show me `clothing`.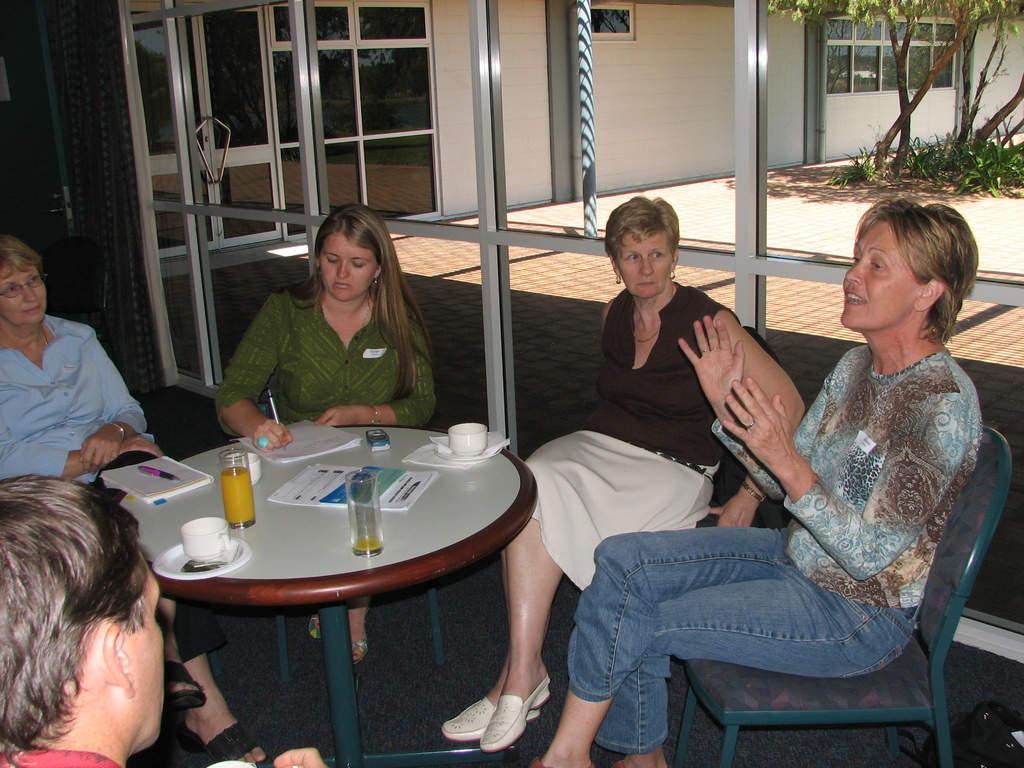
`clothing` is here: box=[0, 742, 122, 767].
